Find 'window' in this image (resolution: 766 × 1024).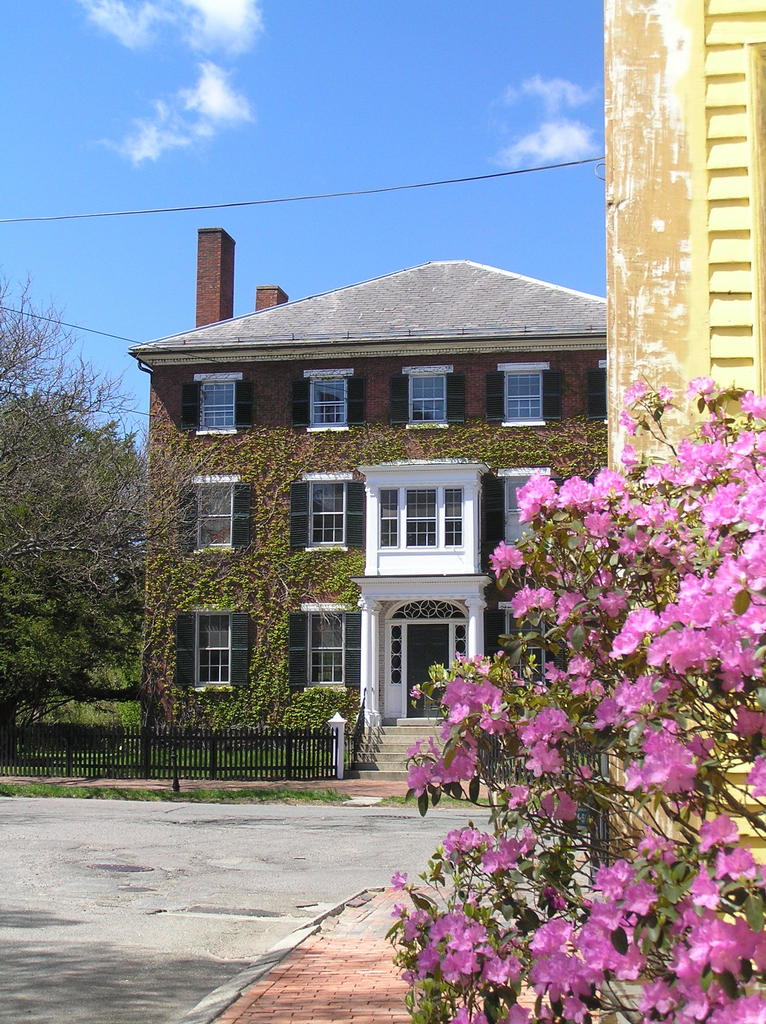
x1=185, y1=611, x2=258, y2=688.
